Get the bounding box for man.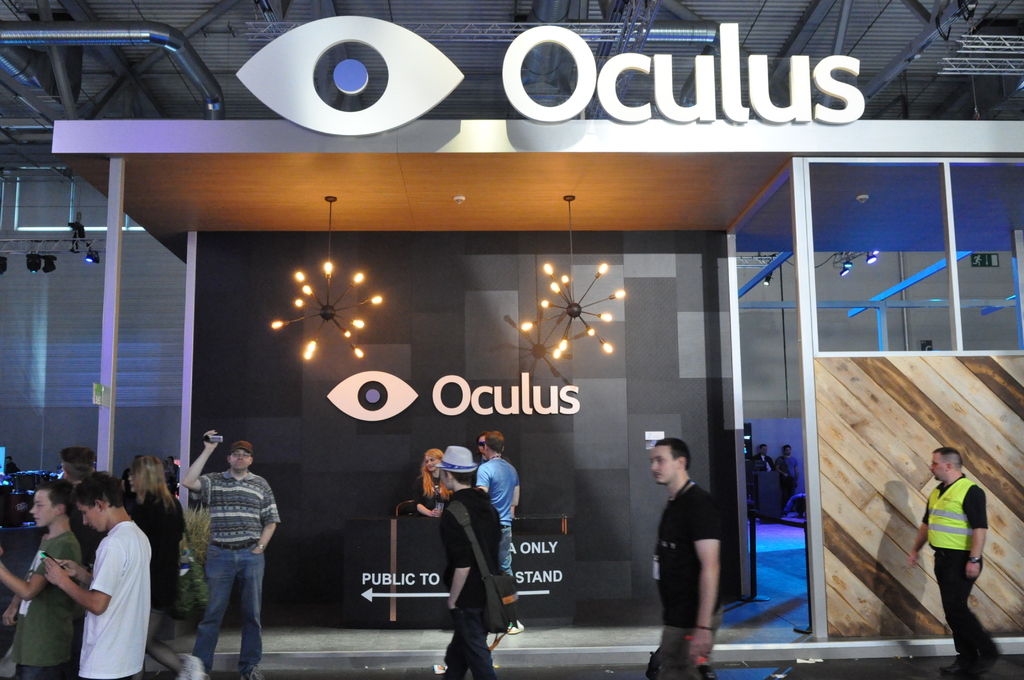
<region>170, 435, 276, 672</region>.
